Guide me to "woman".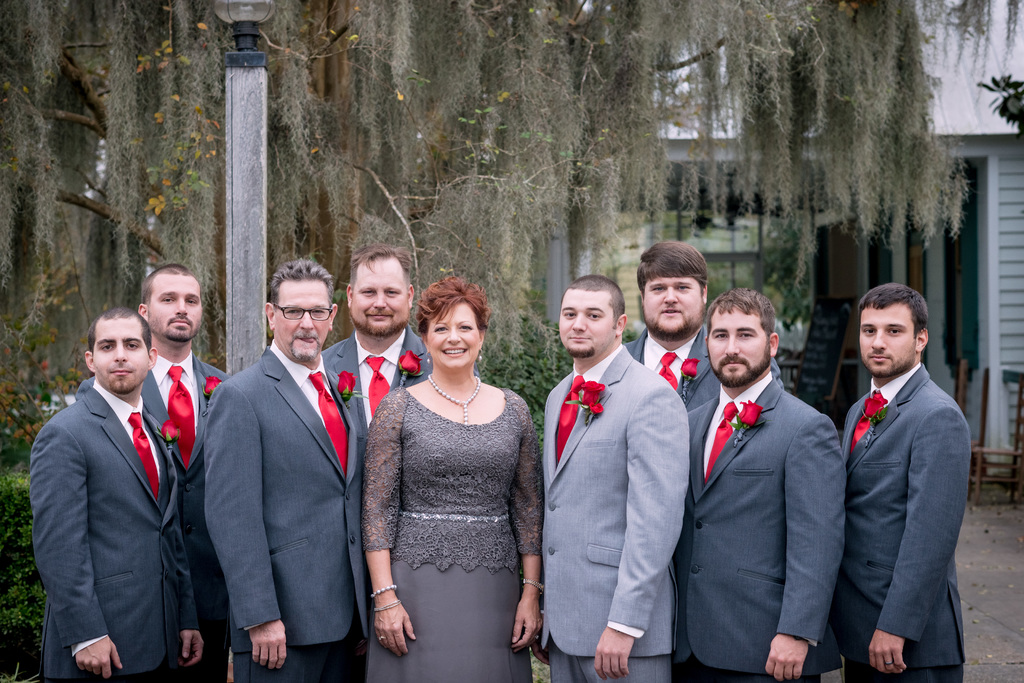
Guidance: Rect(351, 272, 550, 679).
